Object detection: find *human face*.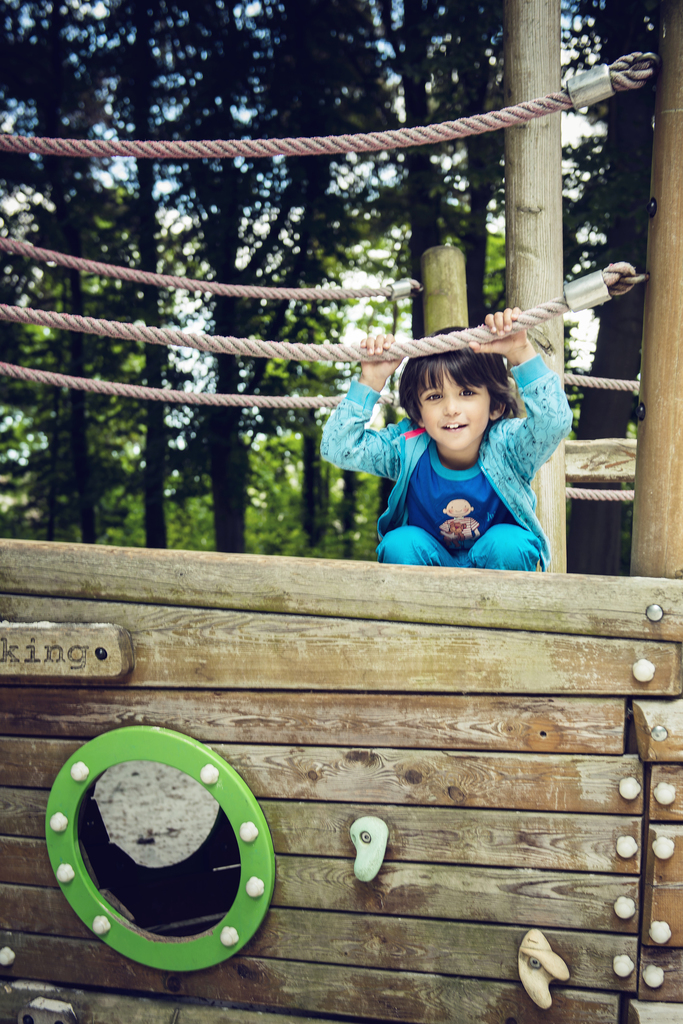
{"x1": 420, "y1": 363, "x2": 490, "y2": 442}.
